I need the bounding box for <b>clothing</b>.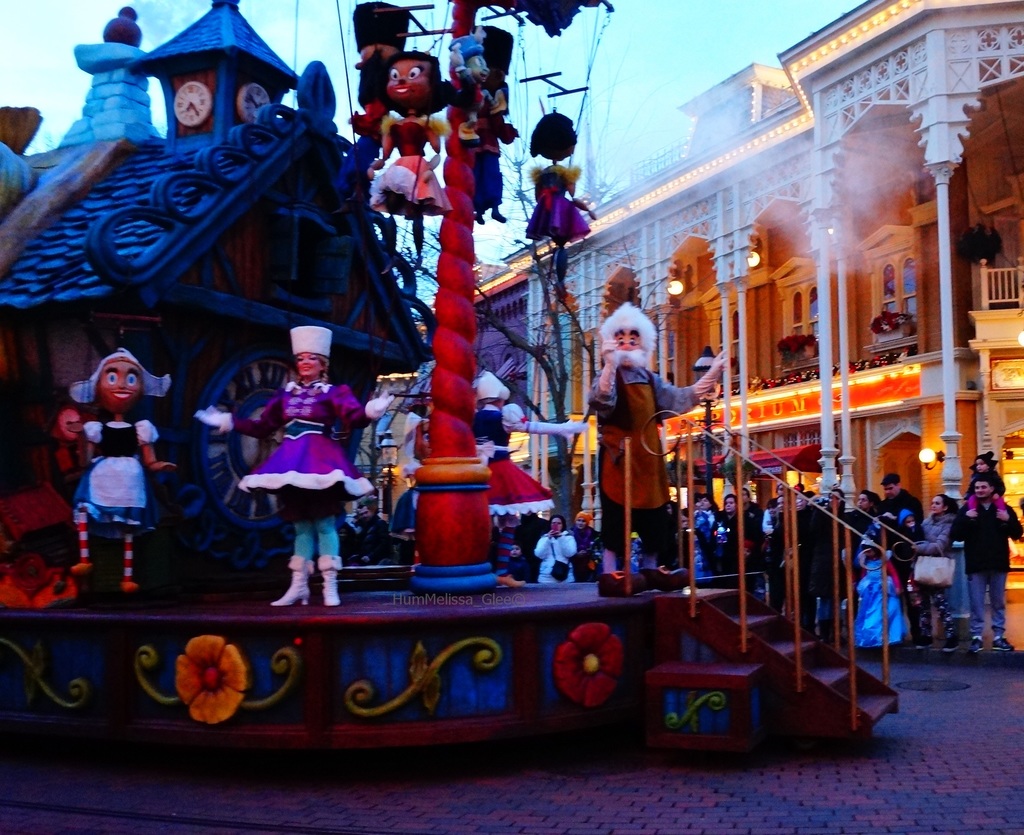
Here it is: 852 553 908 649.
